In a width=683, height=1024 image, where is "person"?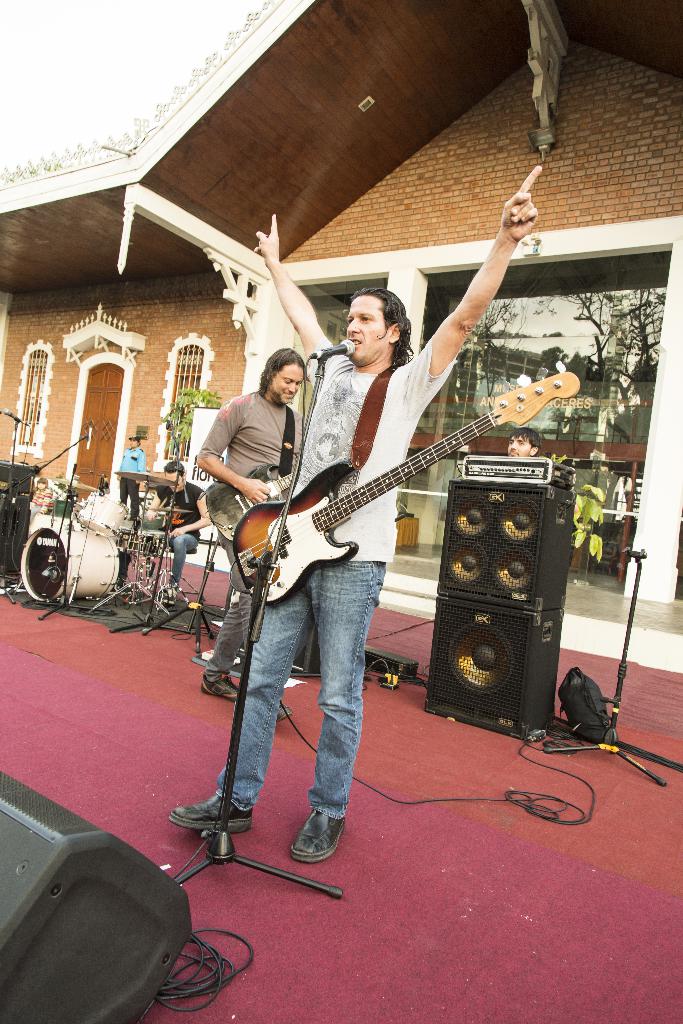
165, 168, 544, 865.
